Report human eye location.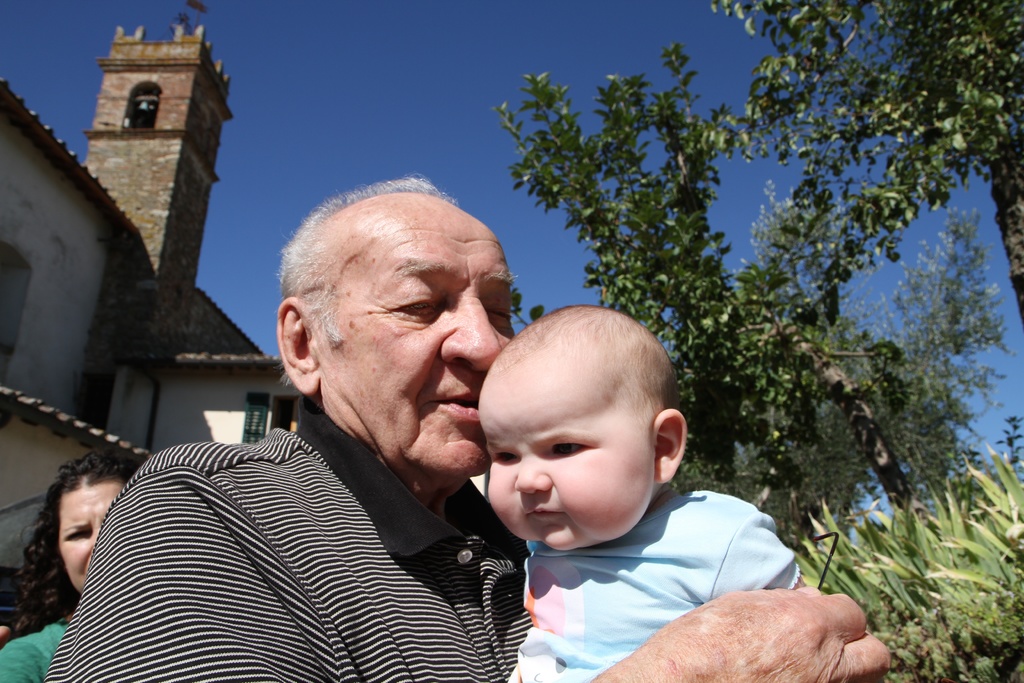
Report: select_region(63, 531, 93, 544).
